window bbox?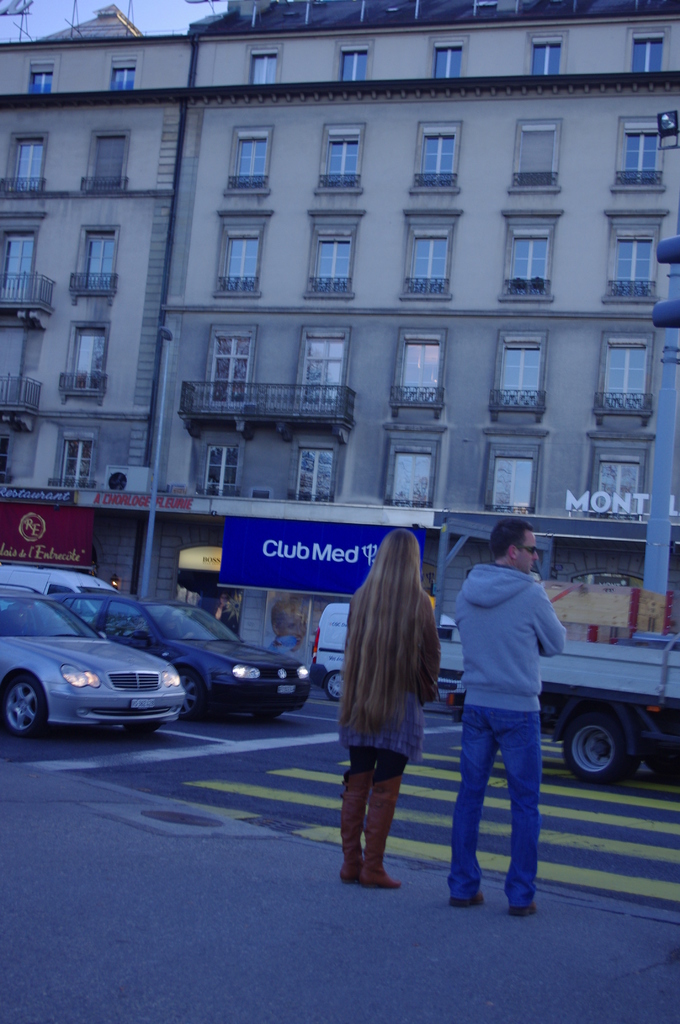
locate(109, 63, 133, 95)
